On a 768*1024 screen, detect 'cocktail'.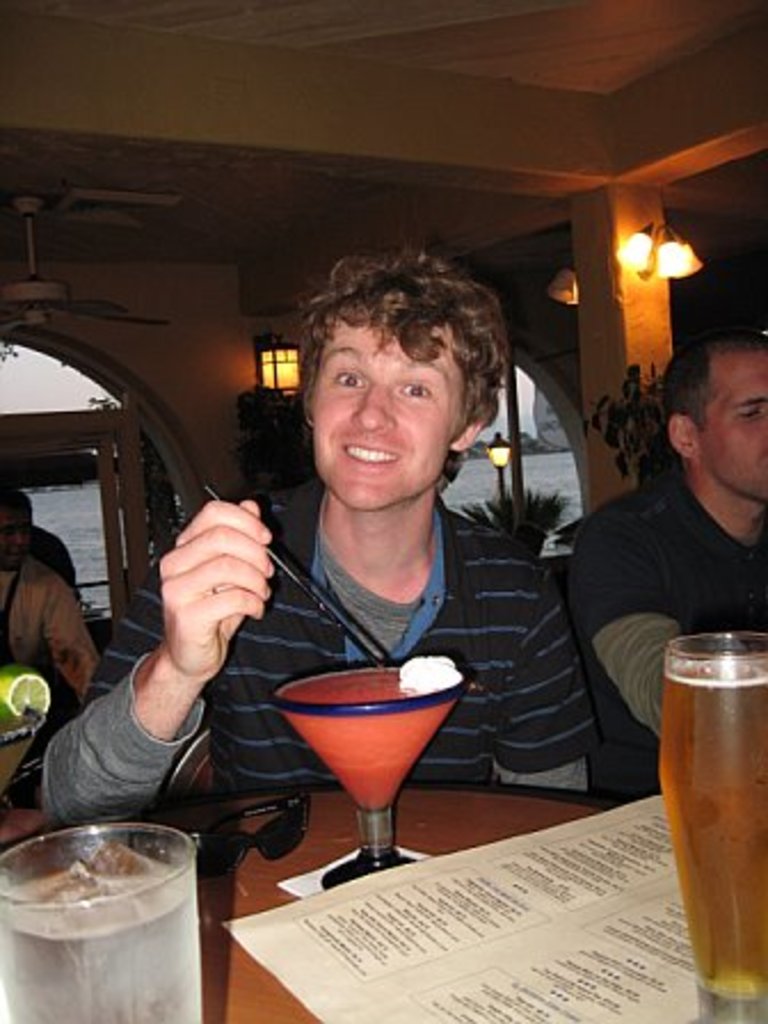
656 624 766 1022.
